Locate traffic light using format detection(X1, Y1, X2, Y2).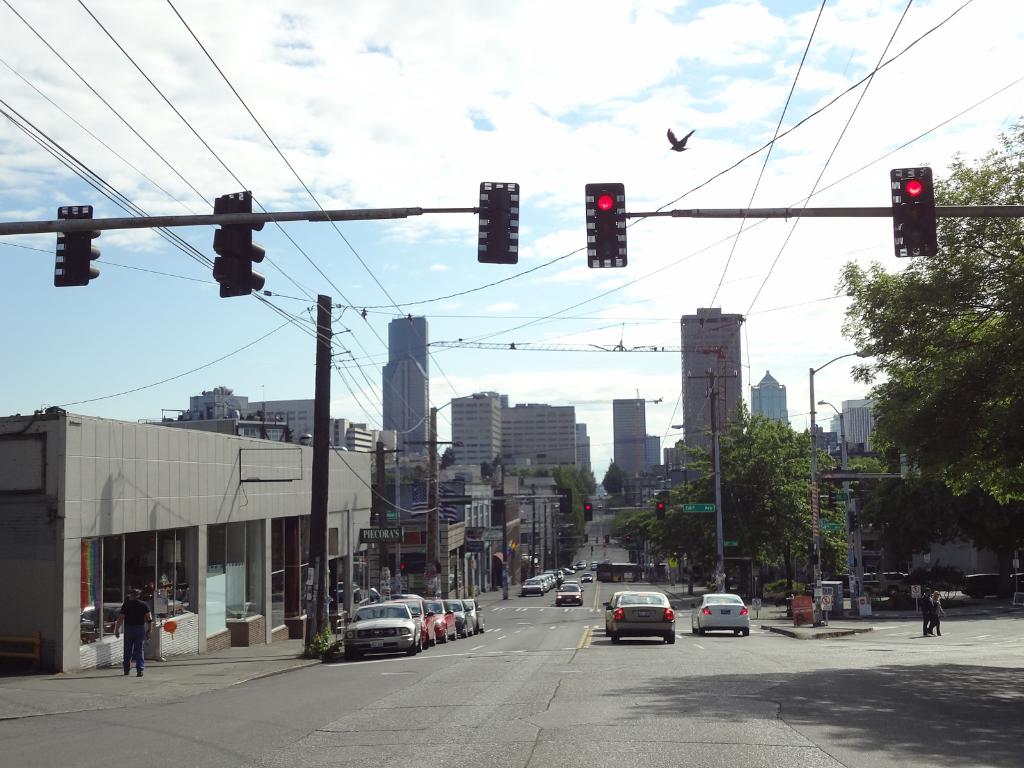
detection(558, 488, 572, 513).
